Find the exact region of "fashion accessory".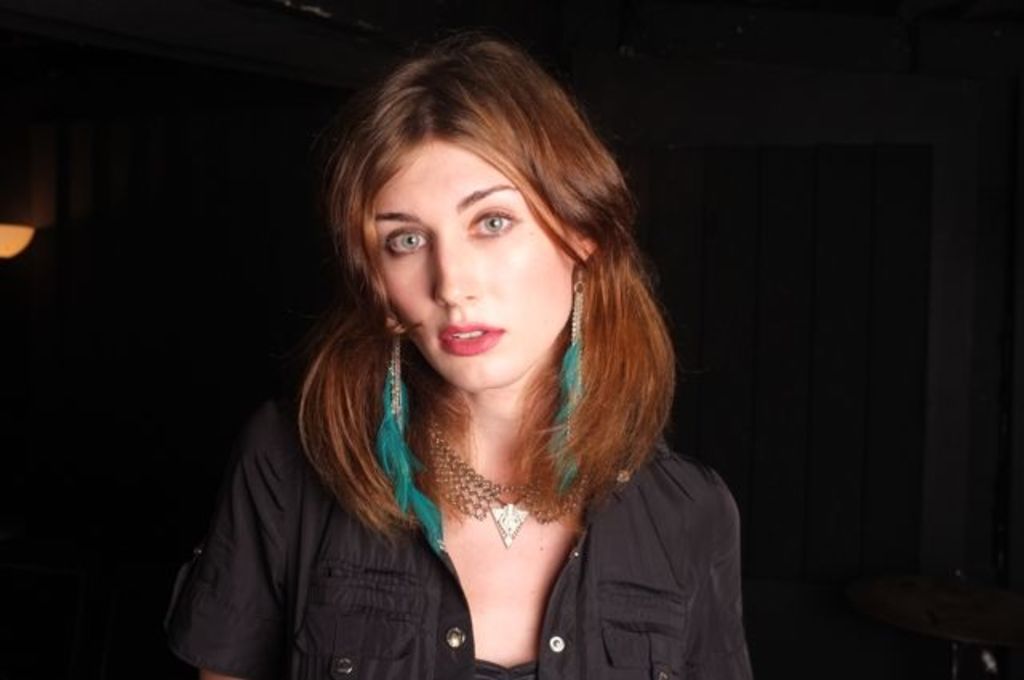
Exact region: [x1=541, y1=262, x2=590, y2=507].
